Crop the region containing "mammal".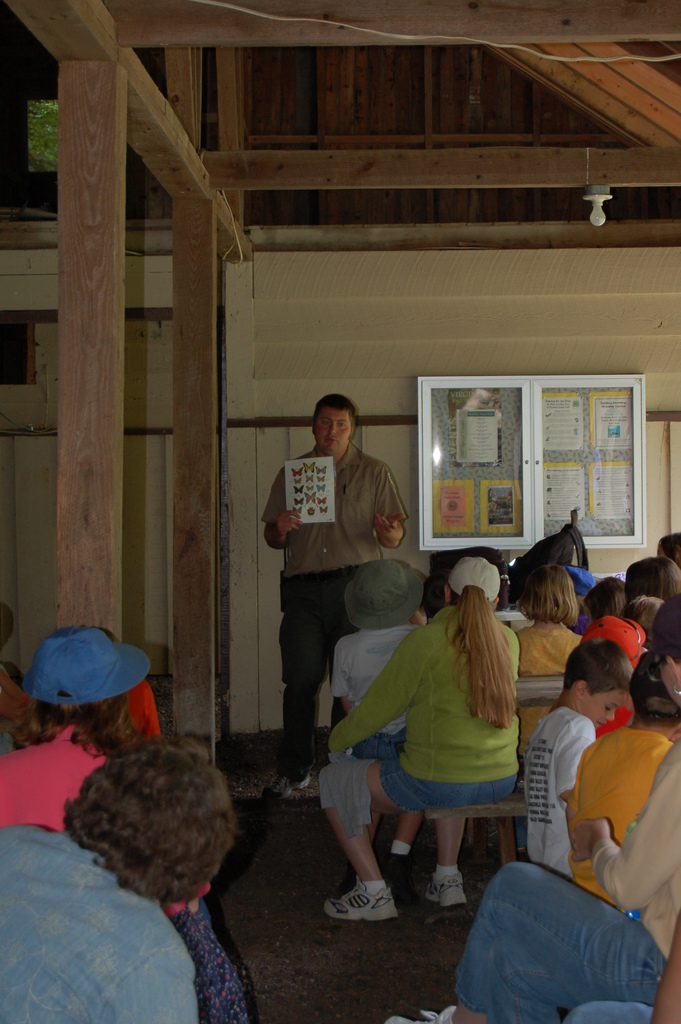
Crop region: 624:553:680:593.
